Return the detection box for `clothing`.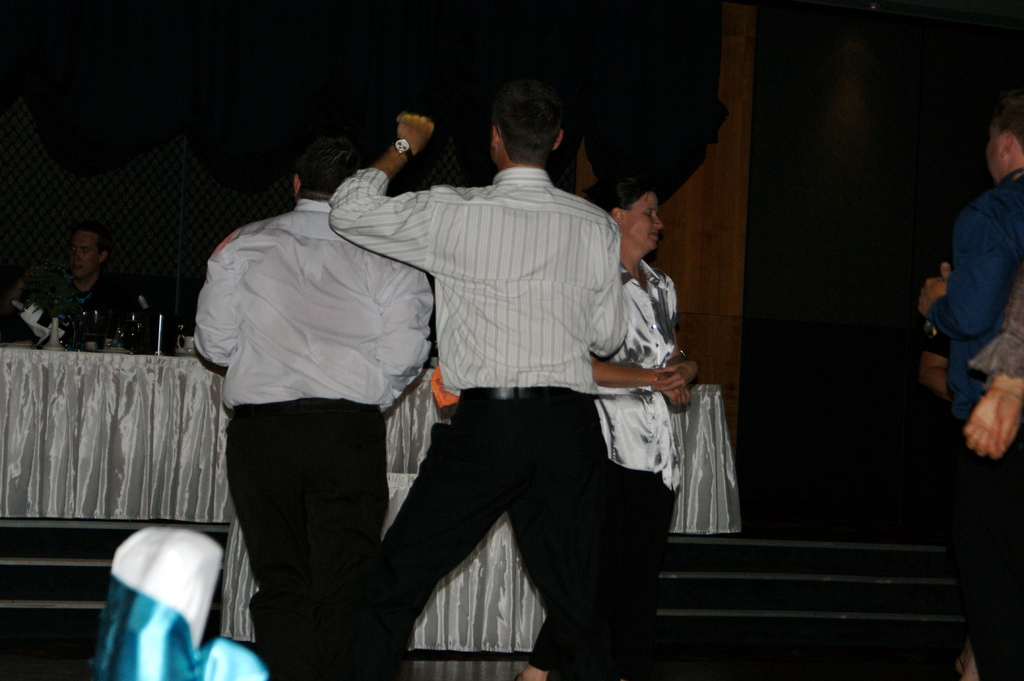
[540, 256, 689, 671].
